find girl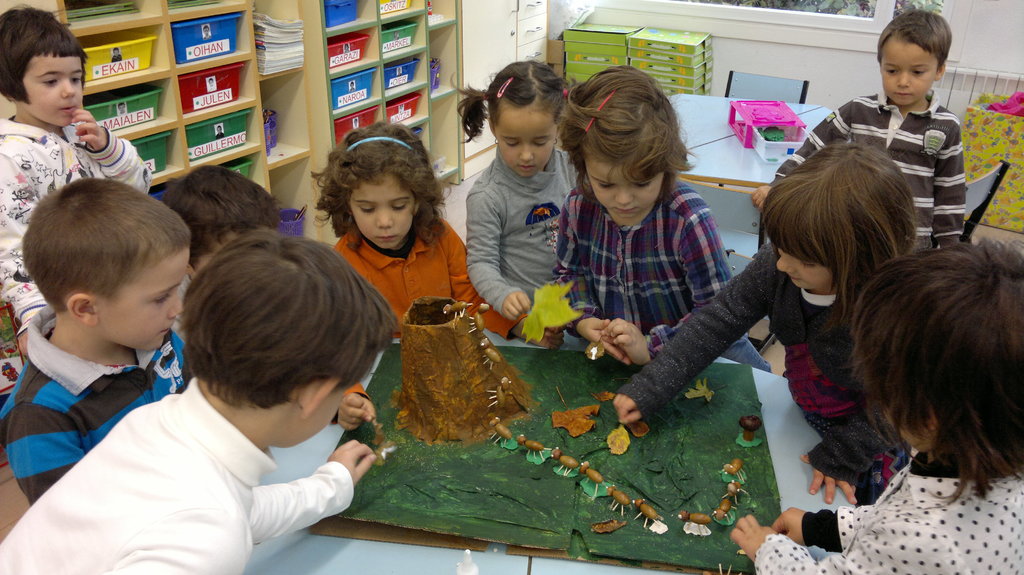
297 113 495 347
